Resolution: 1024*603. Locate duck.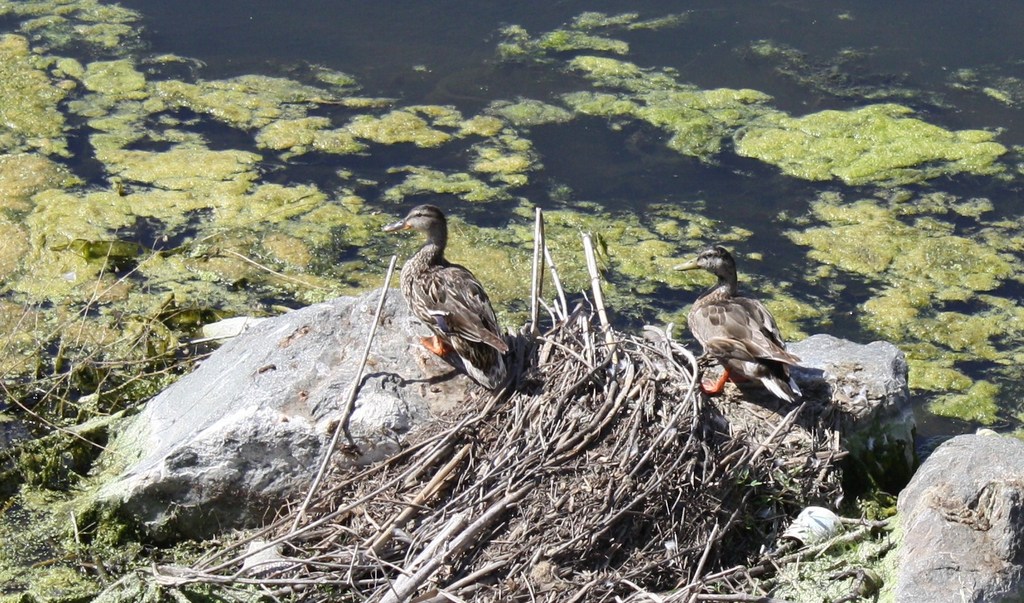
(668, 252, 817, 415).
